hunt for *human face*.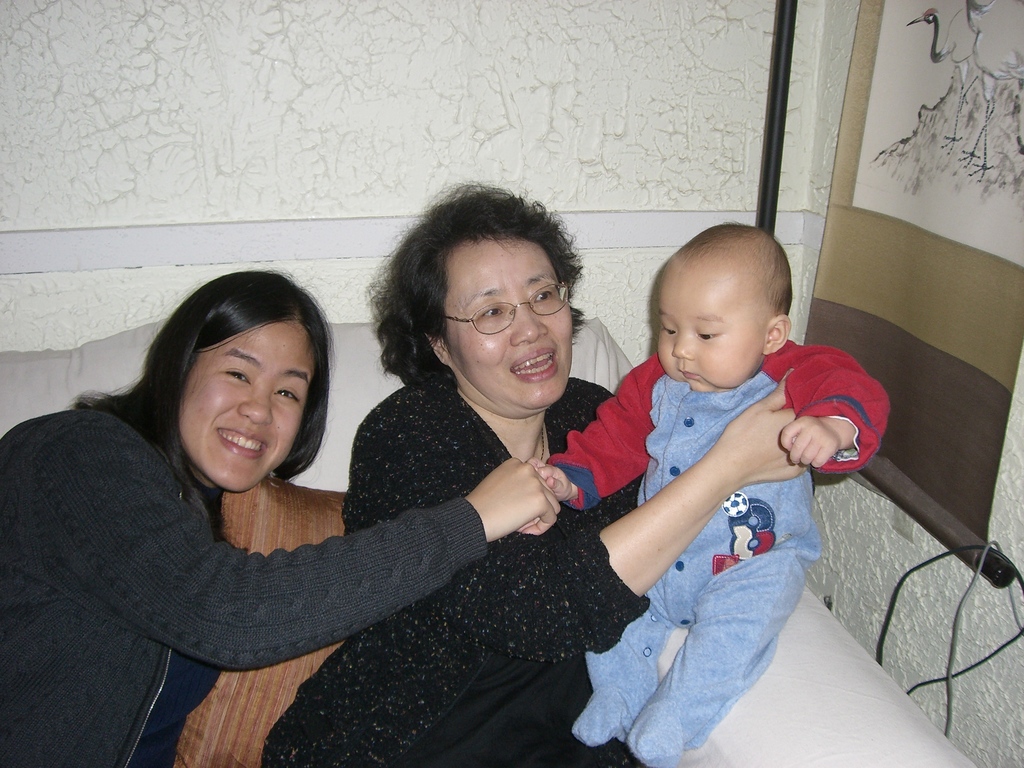
Hunted down at <region>181, 317, 313, 490</region>.
